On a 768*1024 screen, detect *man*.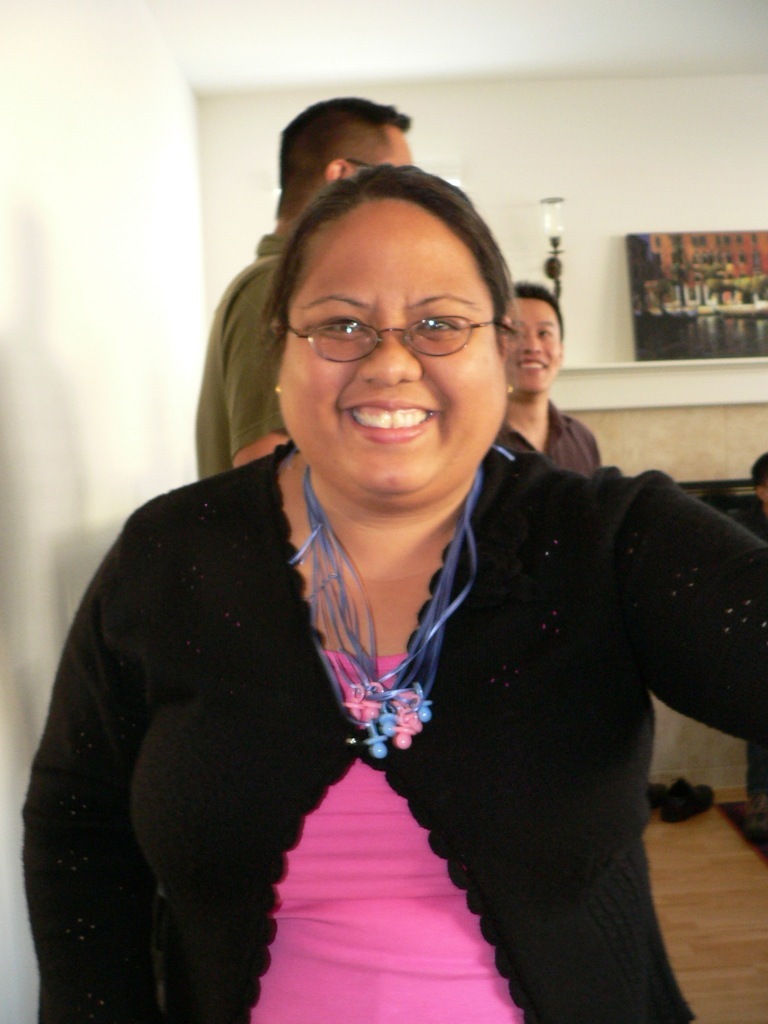
detection(184, 81, 415, 478).
